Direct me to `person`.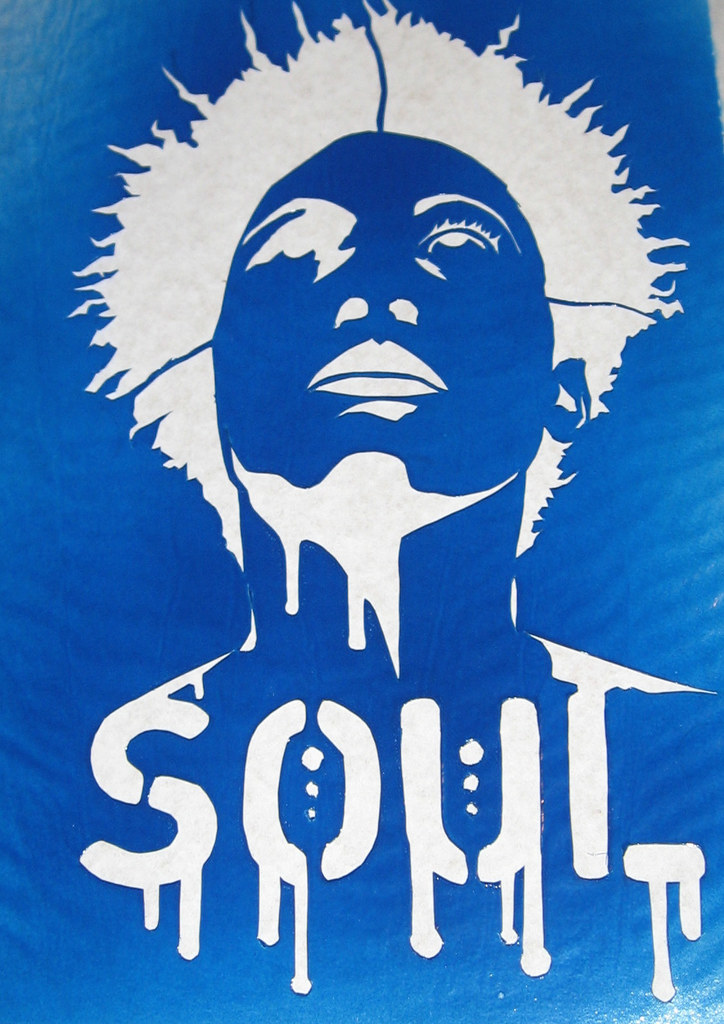
Direction: 69/0/694/674.
